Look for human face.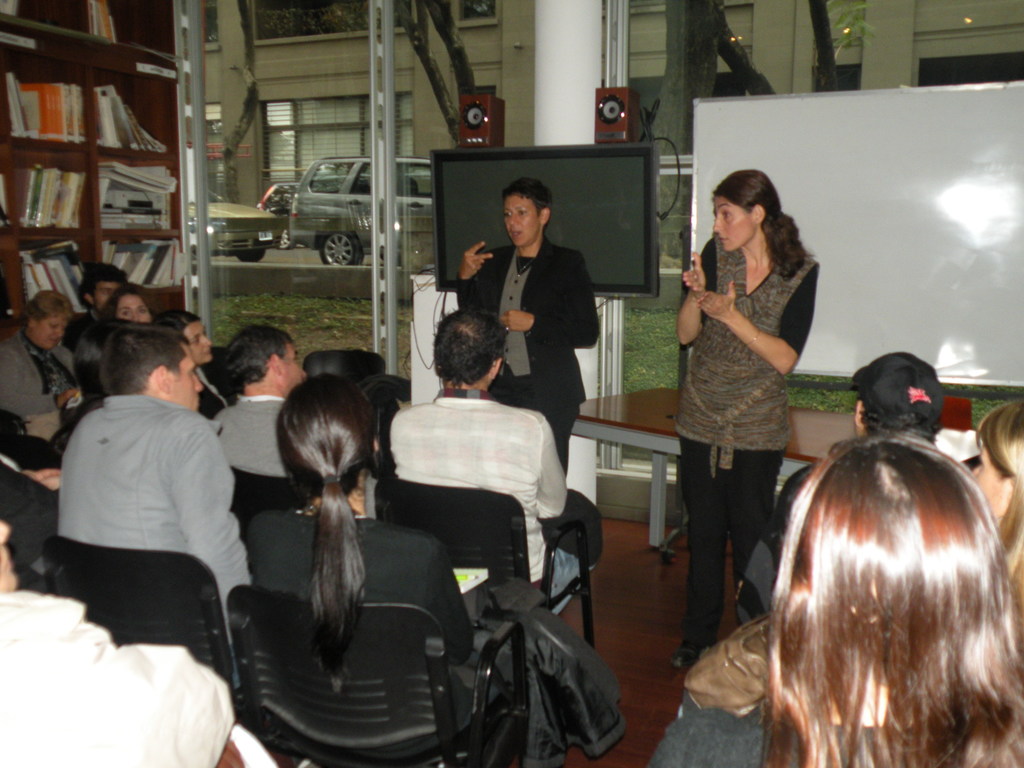
Found: box(283, 340, 306, 394).
